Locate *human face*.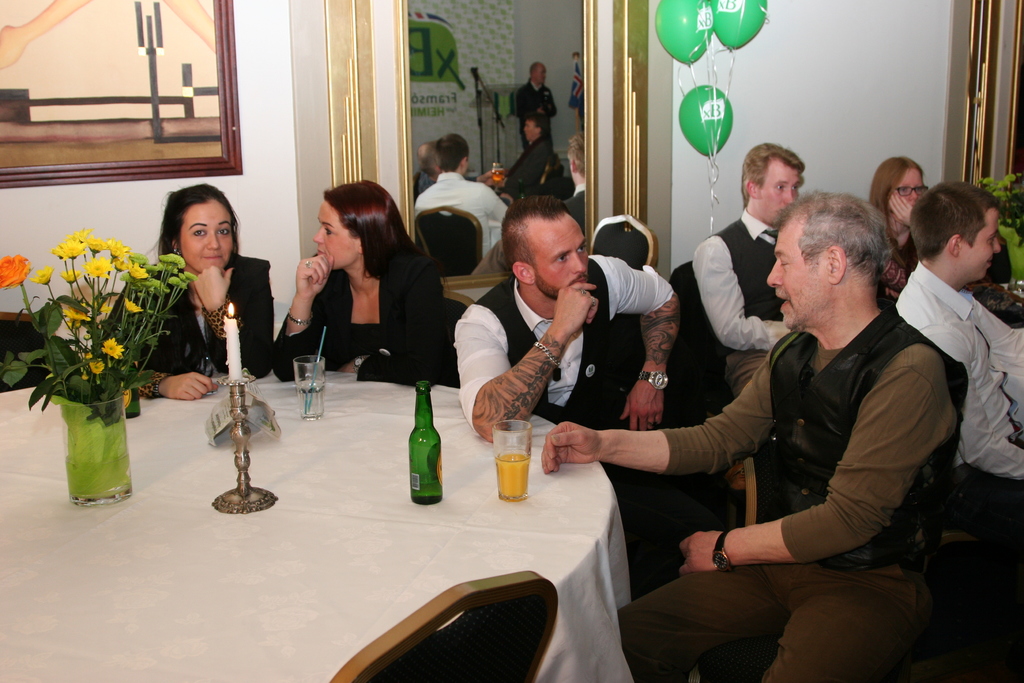
Bounding box: detection(313, 204, 359, 267).
